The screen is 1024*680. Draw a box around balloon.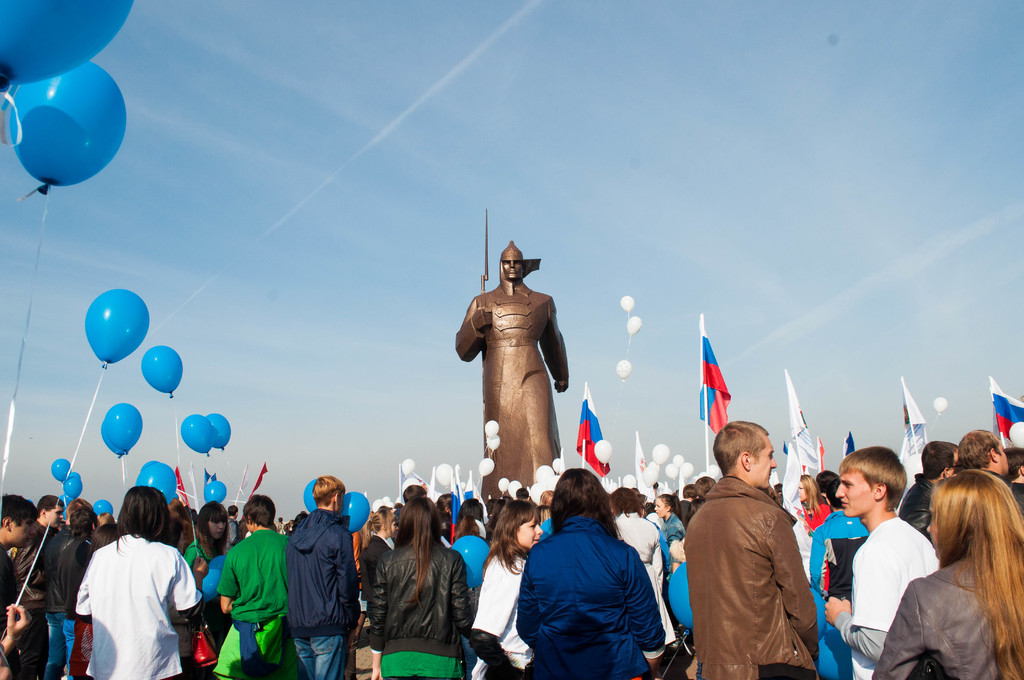
BBox(140, 460, 159, 470).
